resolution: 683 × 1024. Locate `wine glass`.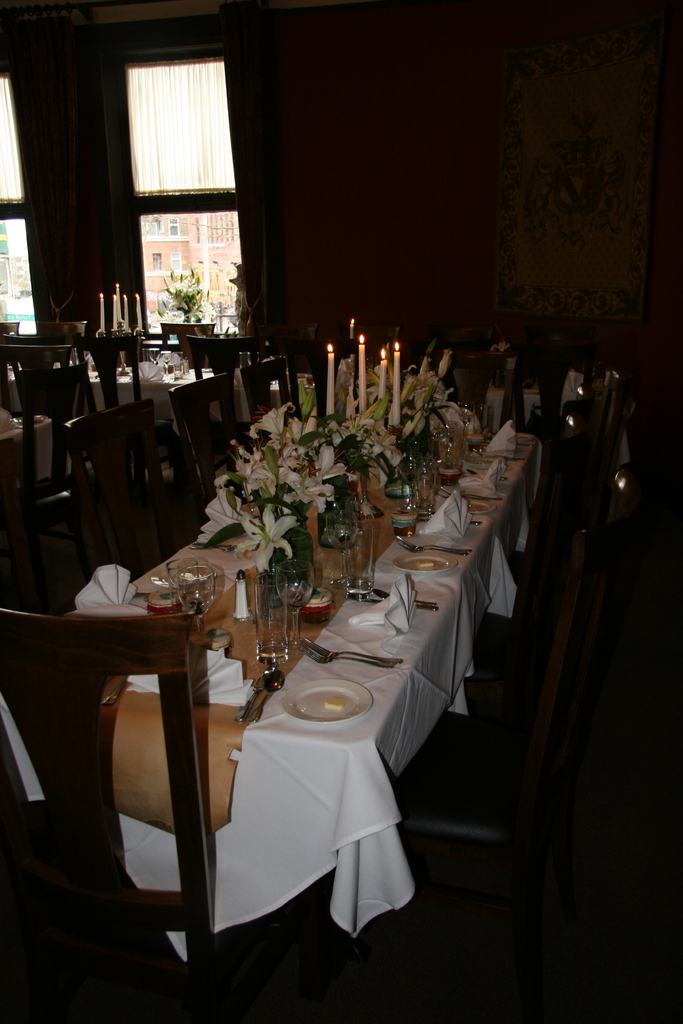
locate(325, 510, 361, 584).
